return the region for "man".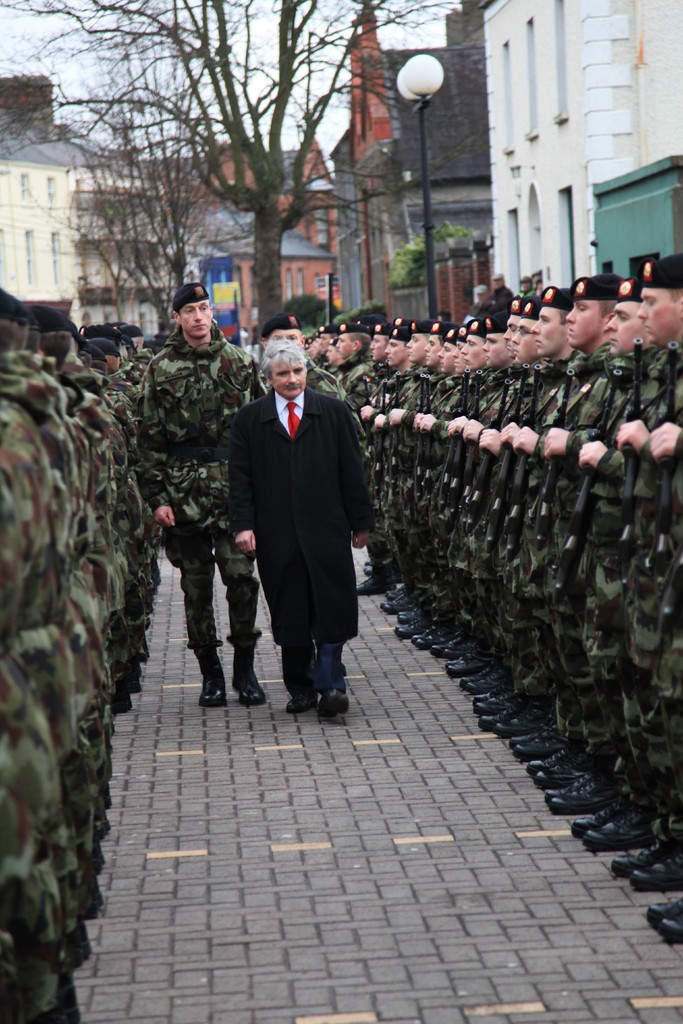
[x1=225, y1=320, x2=380, y2=728].
